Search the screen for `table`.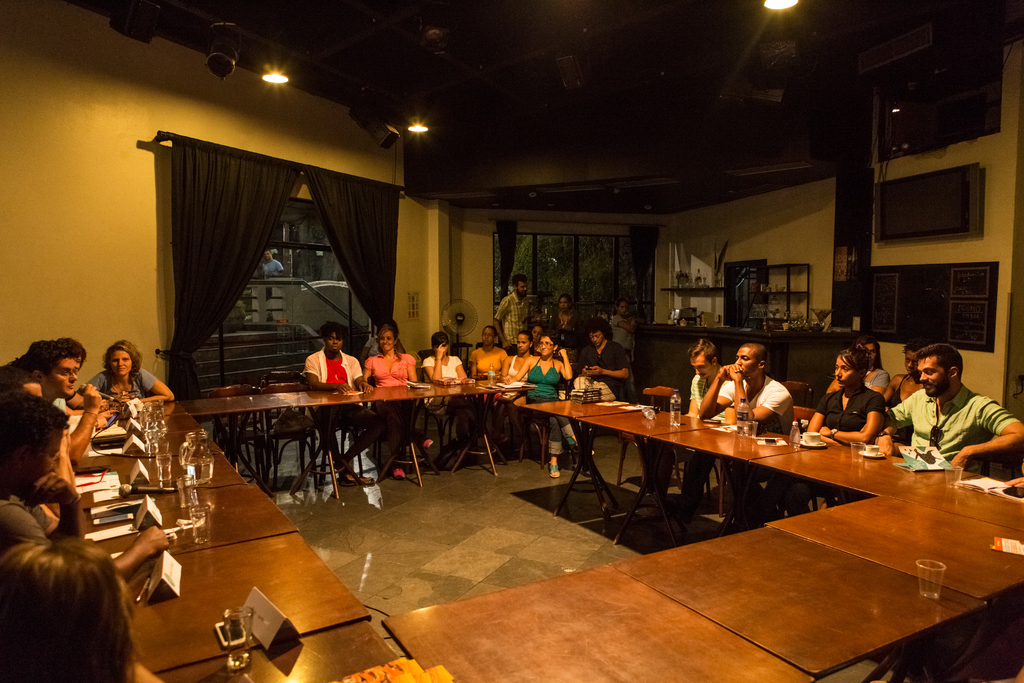
Found at {"x1": 289, "y1": 381, "x2": 422, "y2": 495}.
